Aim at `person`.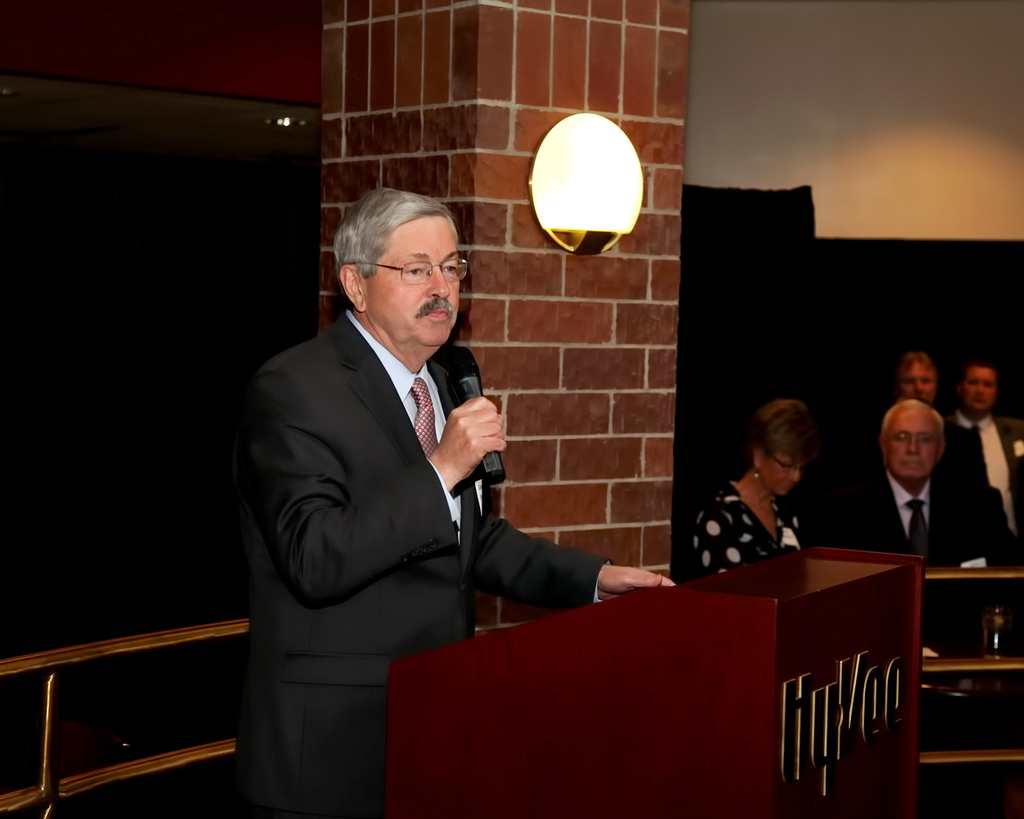
Aimed at box=[895, 350, 945, 419].
